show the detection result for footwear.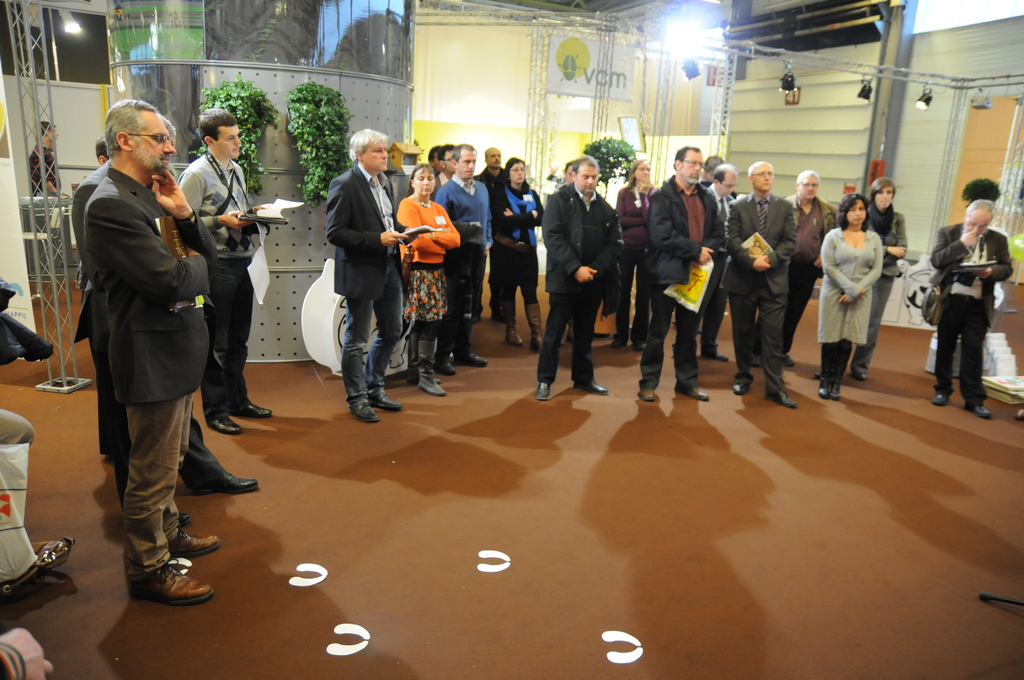
select_region(374, 392, 401, 409).
